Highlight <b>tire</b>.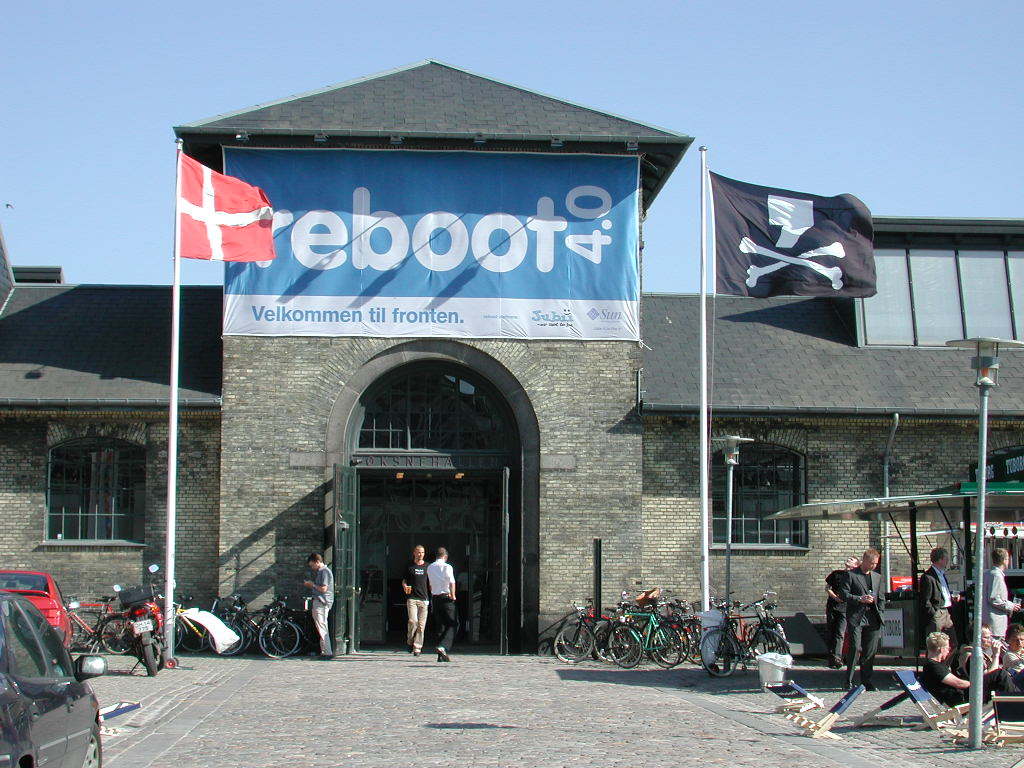
Highlighted region: (684,632,702,665).
